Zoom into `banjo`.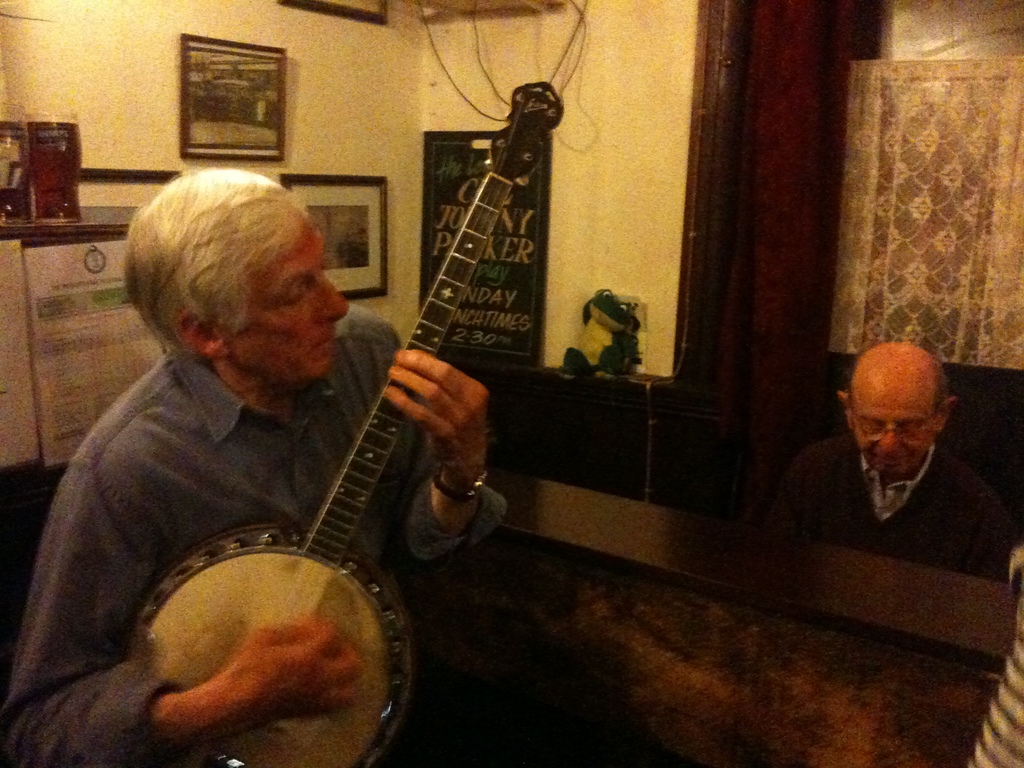
Zoom target: rect(102, 185, 500, 733).
